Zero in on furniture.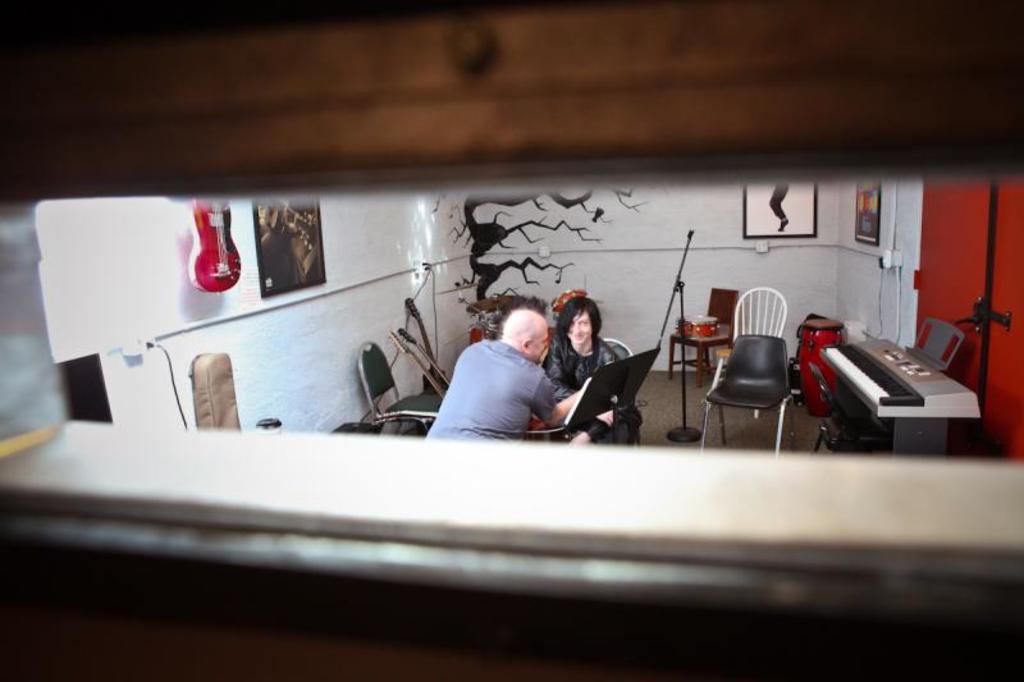
Zeroed in: <region>356, 337, 442, 426</region>.
